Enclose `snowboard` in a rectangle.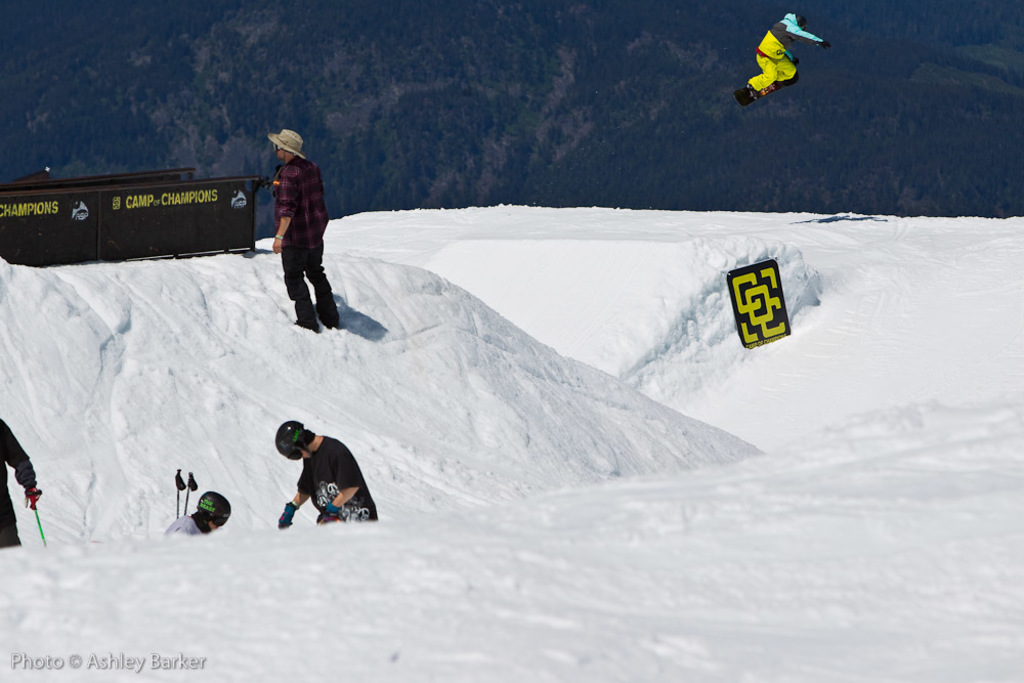
detection(730, 85, 759, 108).
